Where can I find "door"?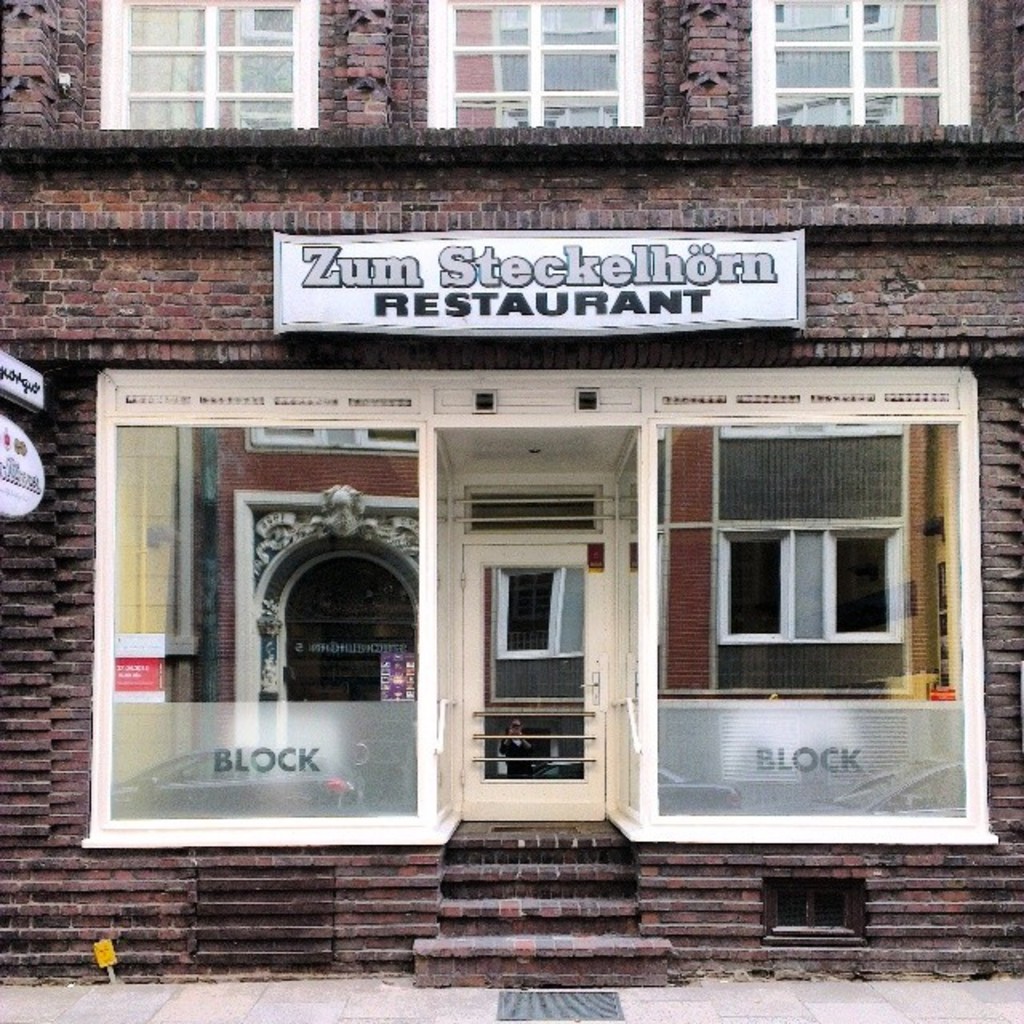
You can find it at BBox(454, 534, 616, 816).
